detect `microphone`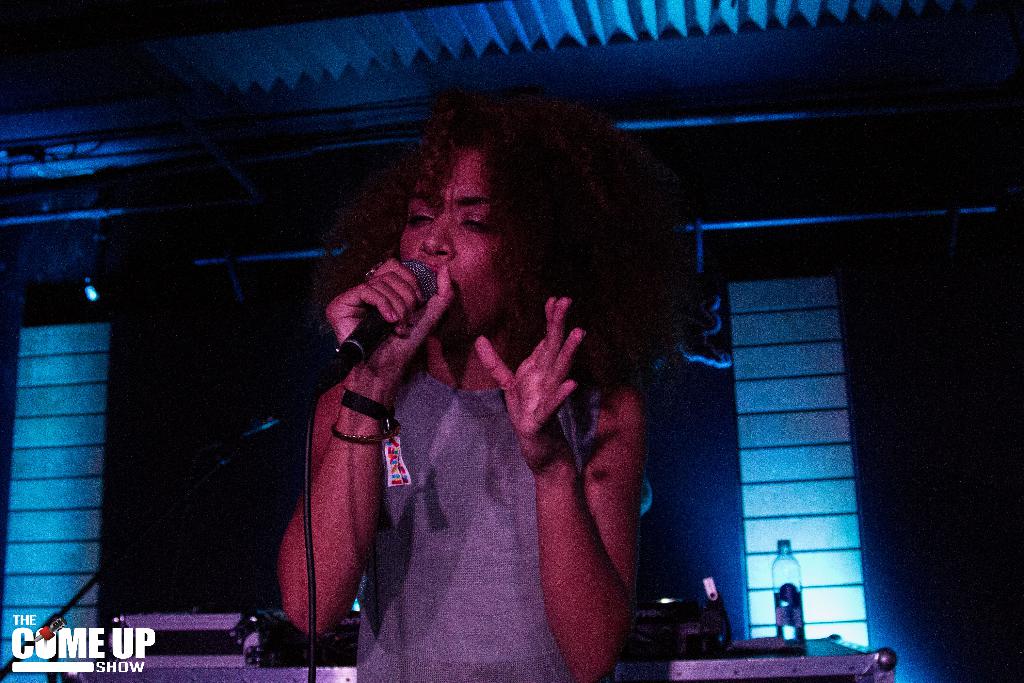
bbox=[314, 258, 439, 394]
